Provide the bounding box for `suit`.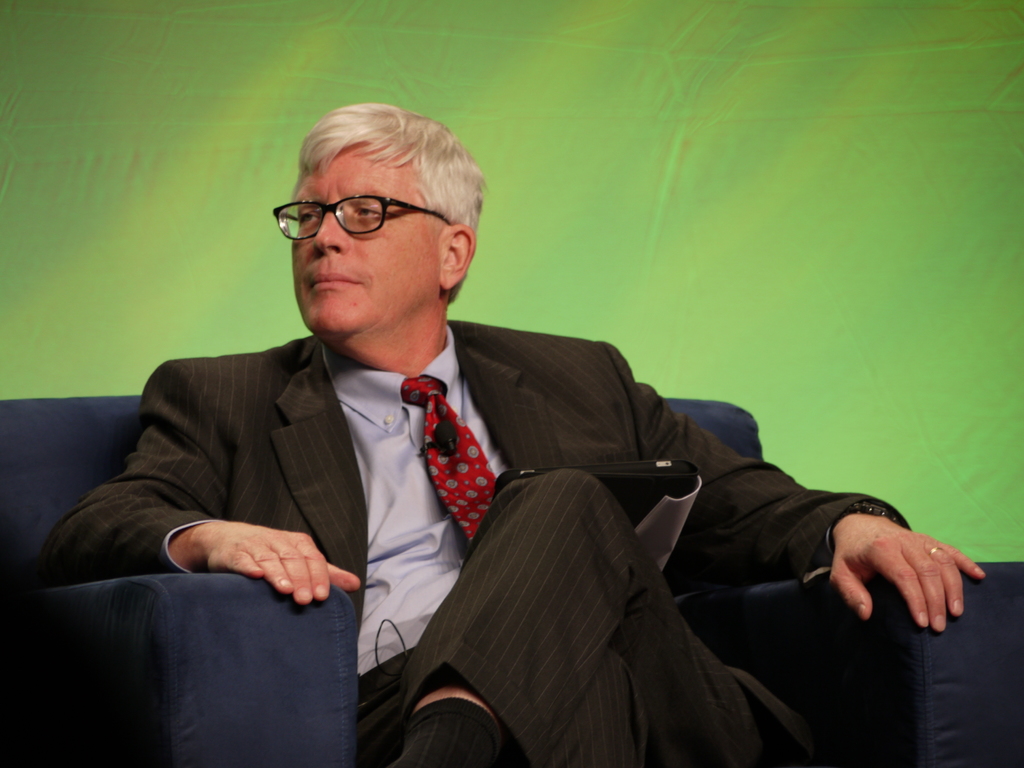
rect(84, 258, 765, 706).
